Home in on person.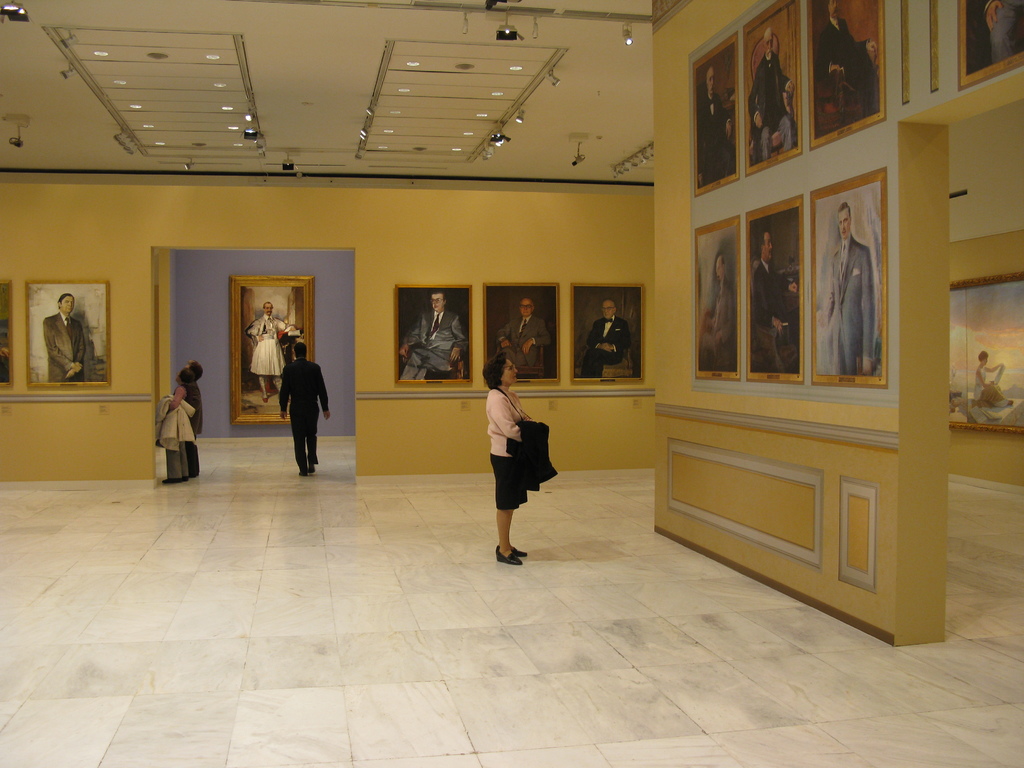
Homed in at [left=698, top=252, right=737, bottom=364].
